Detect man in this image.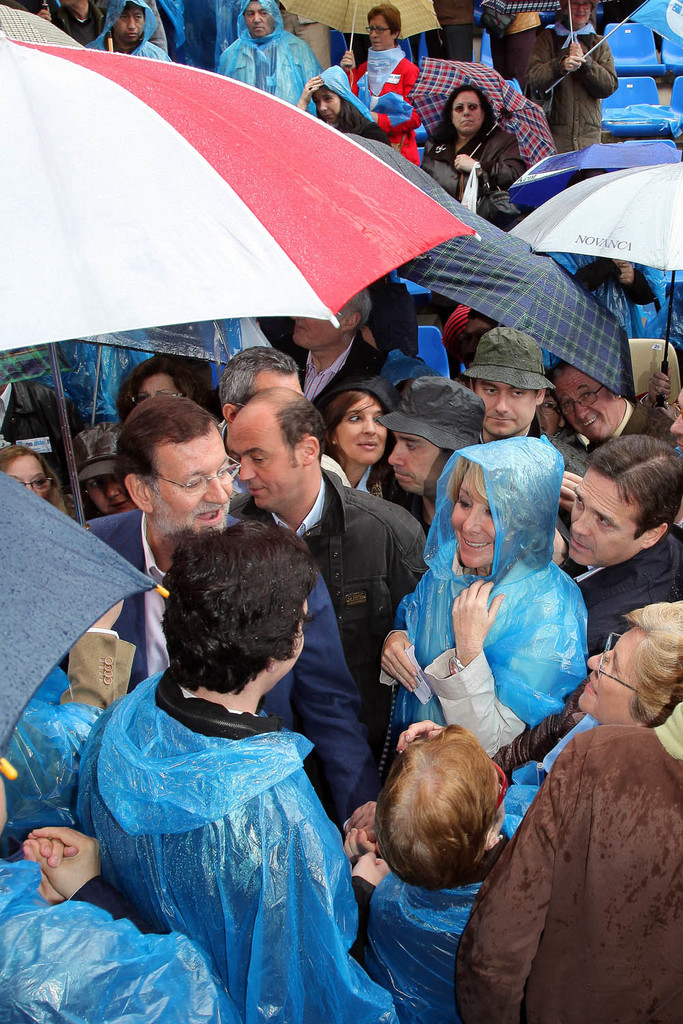
Detection: <bbox>38, 0, 102, 42</bbox>.
